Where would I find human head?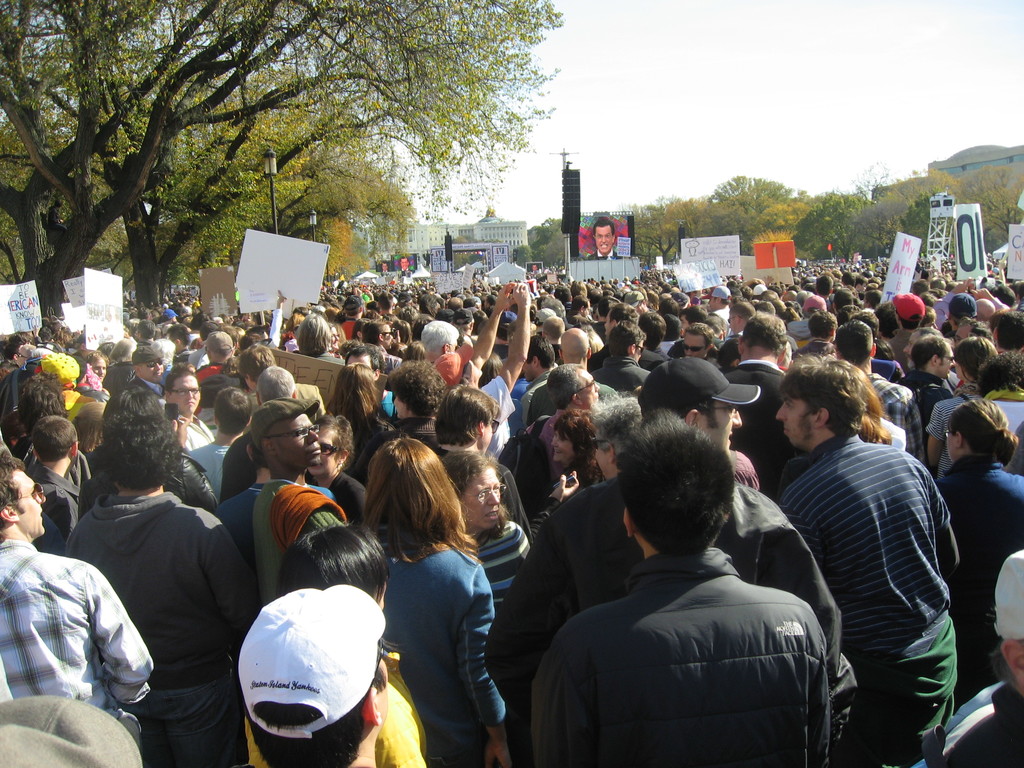
At select_region(941, 404, 1011, 459).
